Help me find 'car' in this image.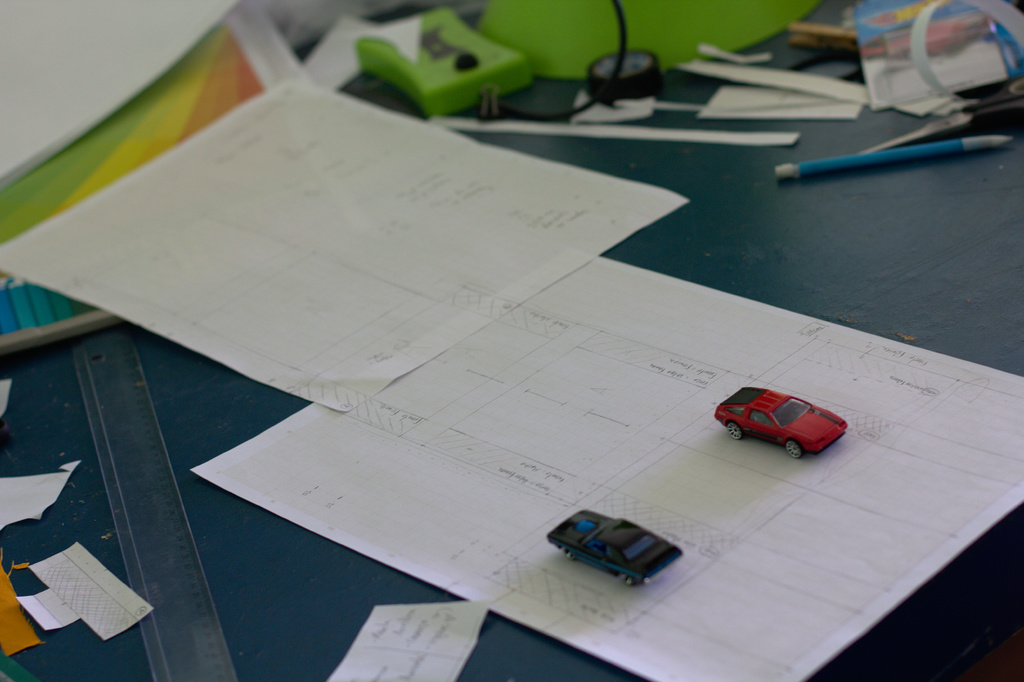
Found it: 715,381,850,459.
